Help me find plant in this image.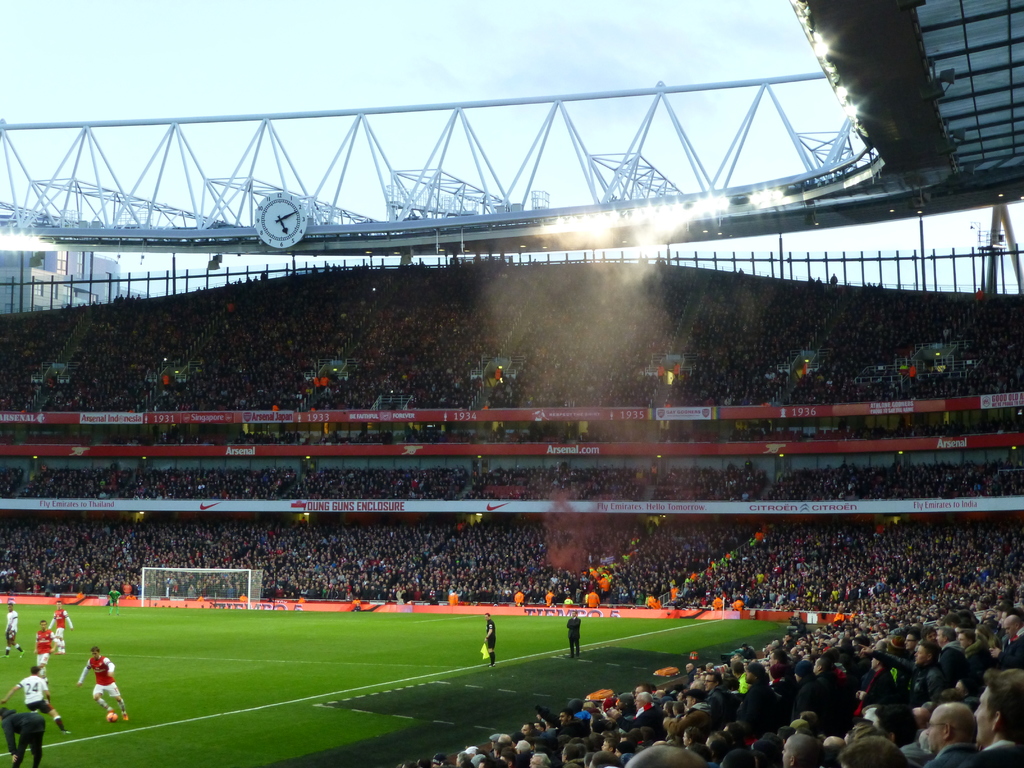
Found it: left=0, top=587, right=793, bottom=767.
